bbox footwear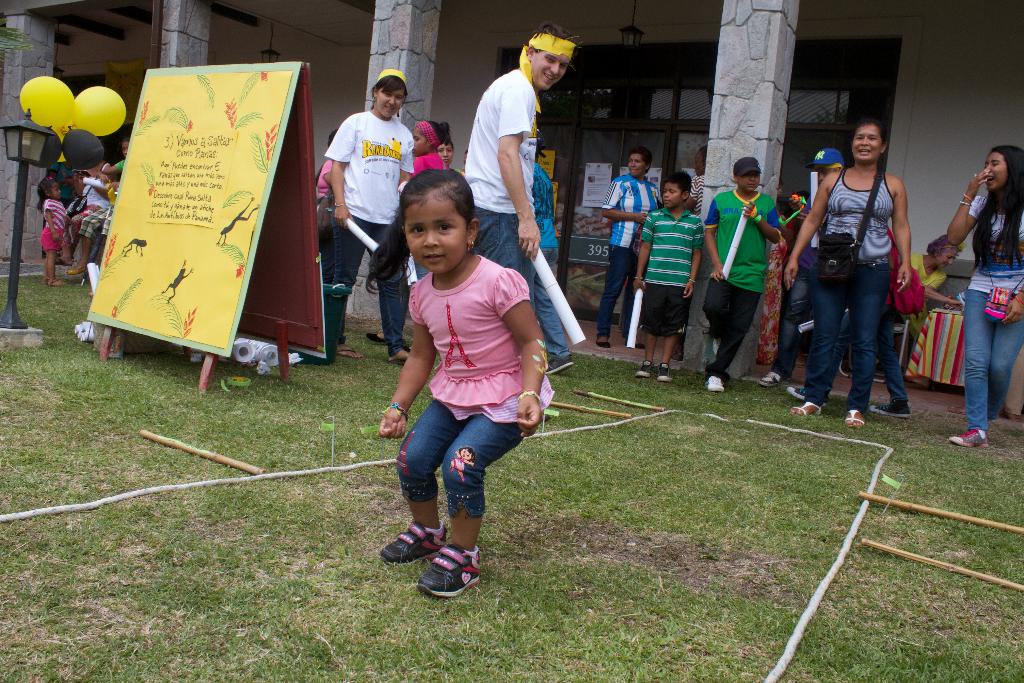
(869,400,906,420)
